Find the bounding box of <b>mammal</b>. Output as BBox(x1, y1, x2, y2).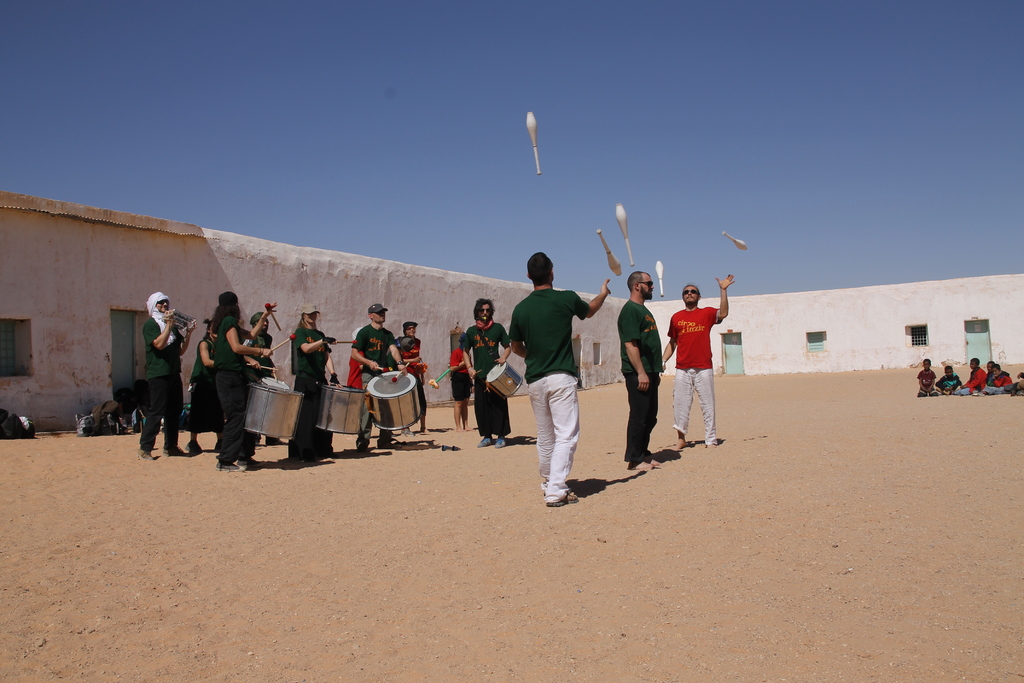
BBox(129, 402, 141, 436).
